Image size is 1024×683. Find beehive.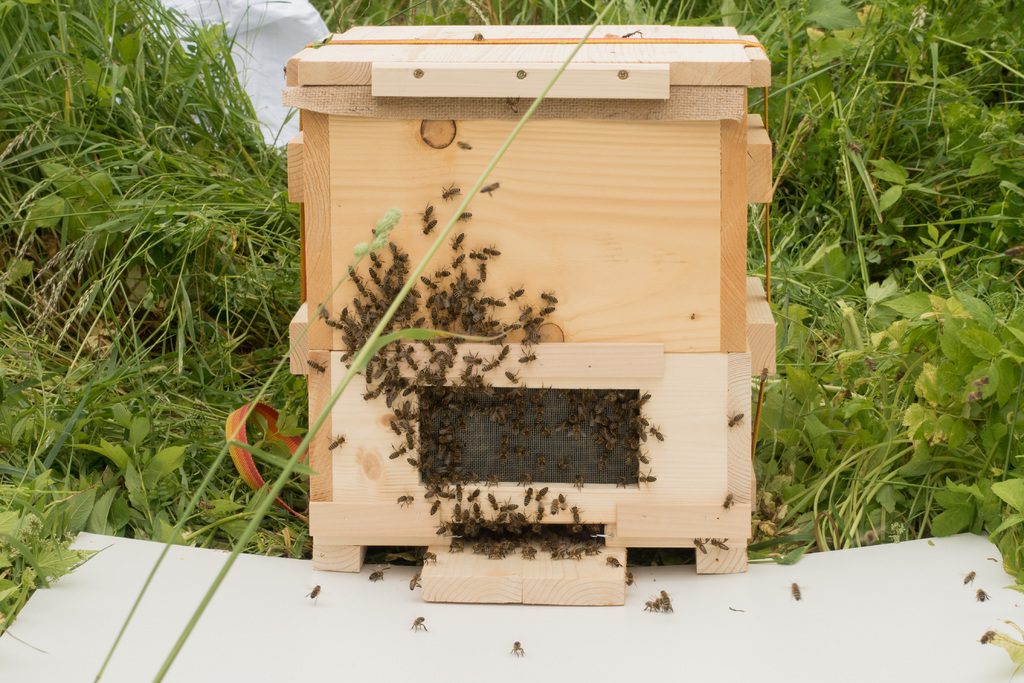
box(288, 20, 779, 608).
